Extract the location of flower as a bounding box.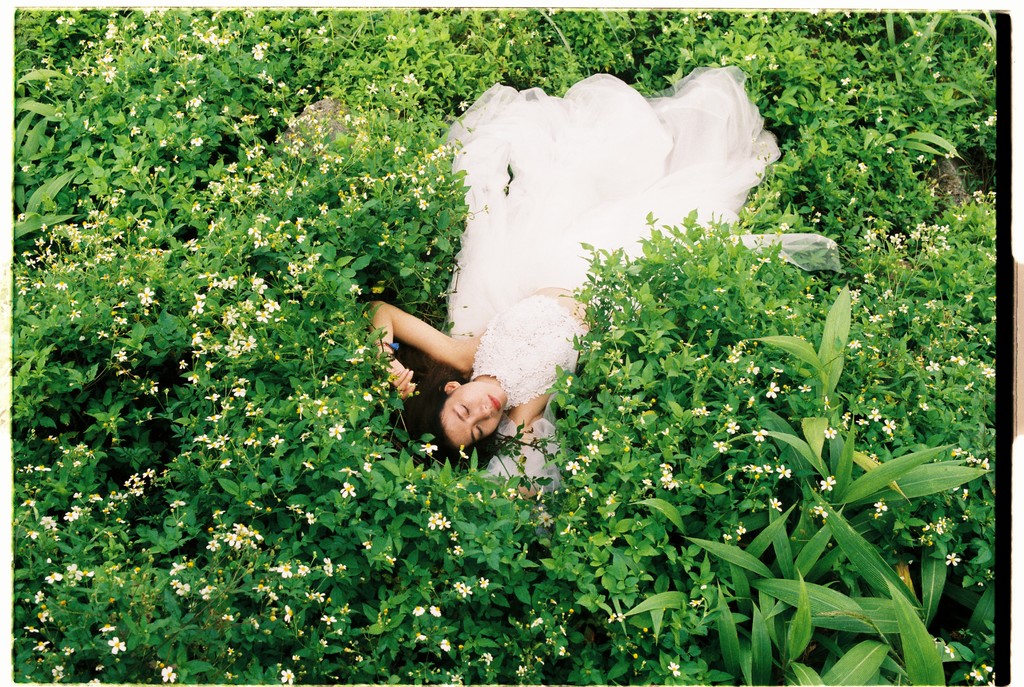
[left=100, top=313, right=126, bottom=332].
